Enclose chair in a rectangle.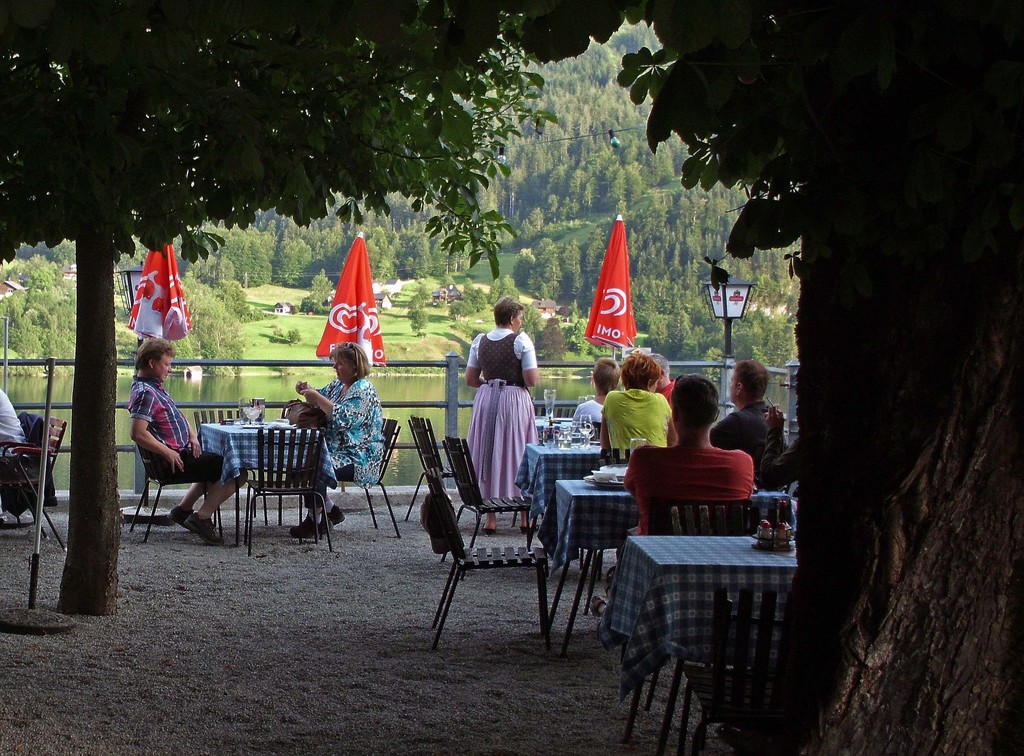
(0,414,67,552).
